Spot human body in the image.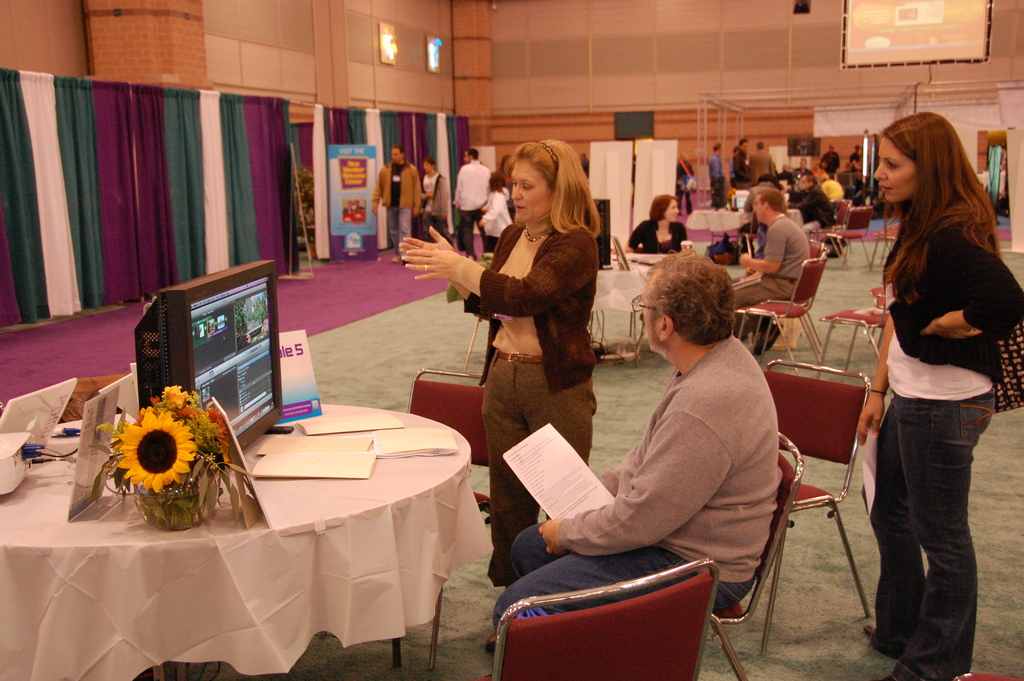
human body found at locate(481, 171, 515, 250).
